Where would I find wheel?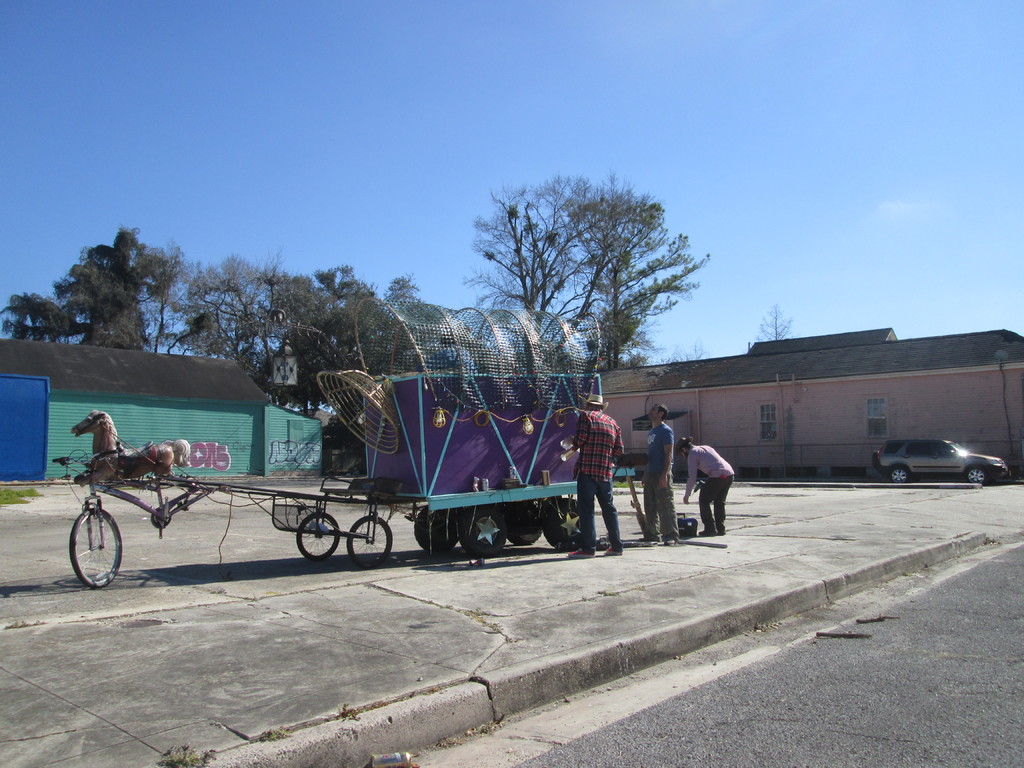
At [505,500,542,543].
